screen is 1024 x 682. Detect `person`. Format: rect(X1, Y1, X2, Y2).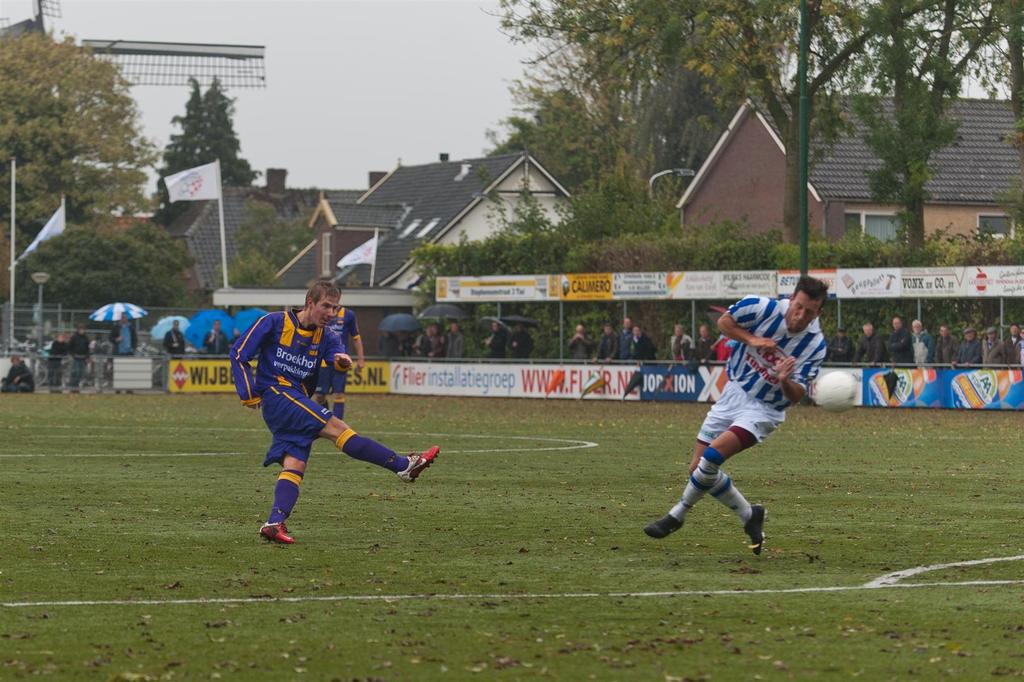
rect(640, 279, 817, 551).
